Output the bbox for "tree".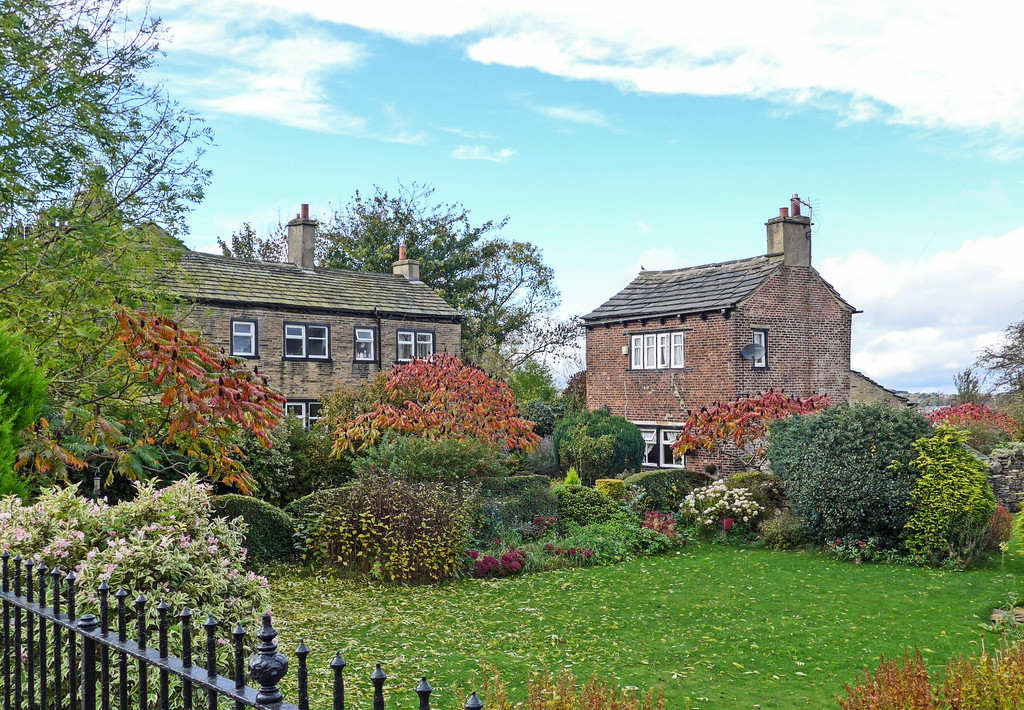
box(969, 321, 1023, 394).
